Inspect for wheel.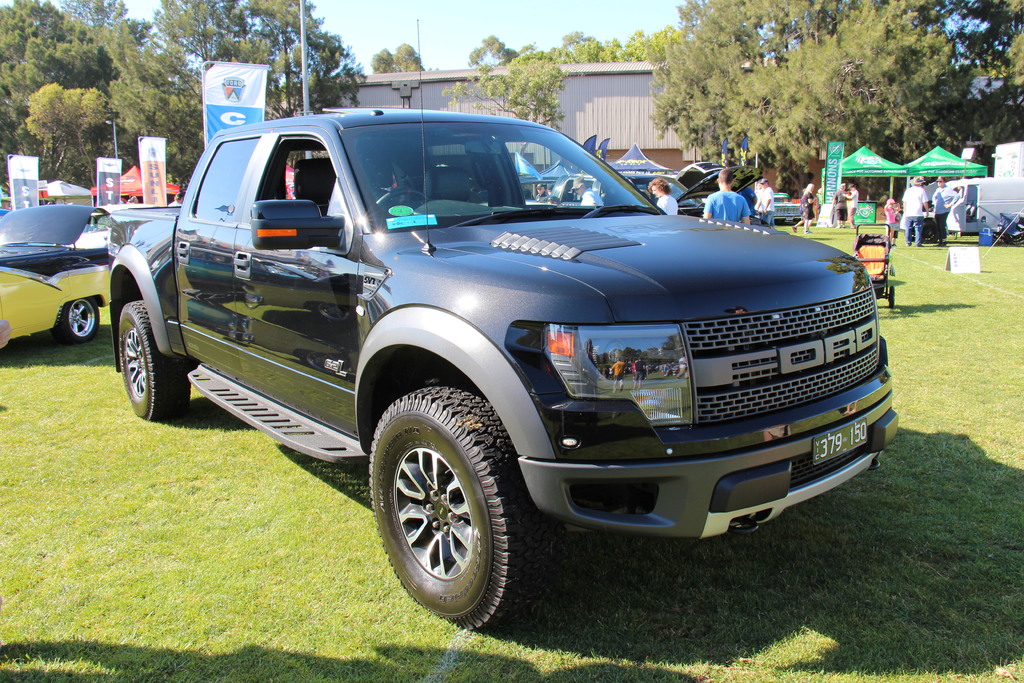
Inspection: 364/187/429/212.
